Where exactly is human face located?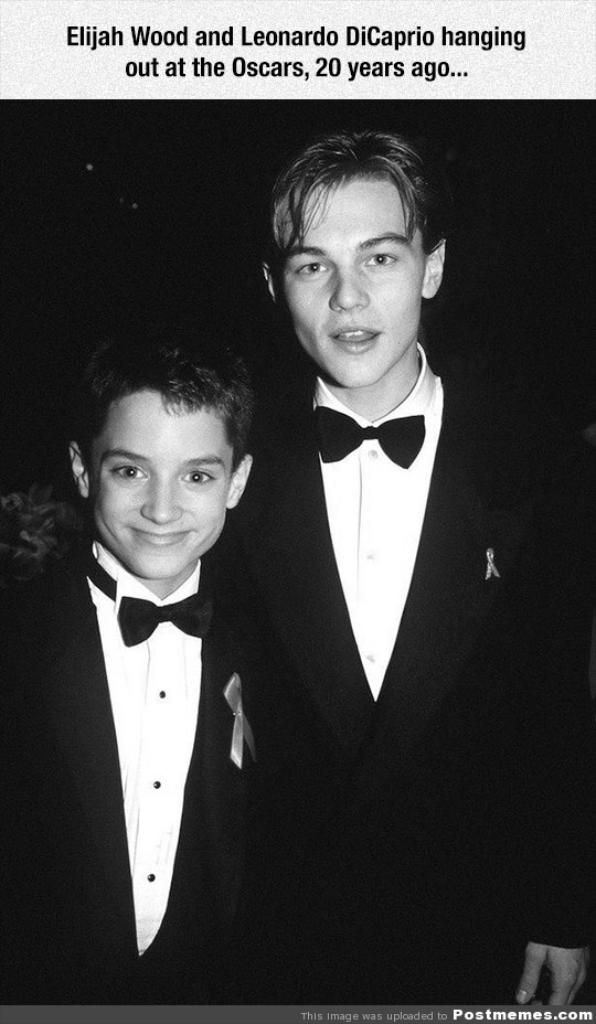
Its bounding box is select_region(91, 393, 230, 574).
